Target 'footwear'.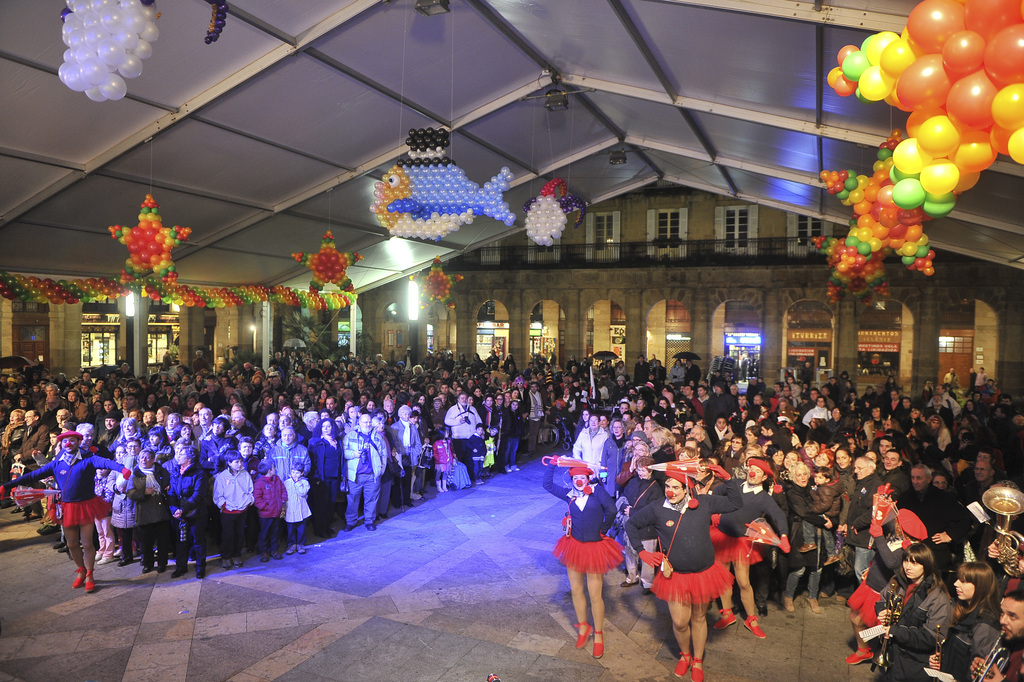
Target region: pyautogui.locateOnScreen(231, 558, 241, 569).
